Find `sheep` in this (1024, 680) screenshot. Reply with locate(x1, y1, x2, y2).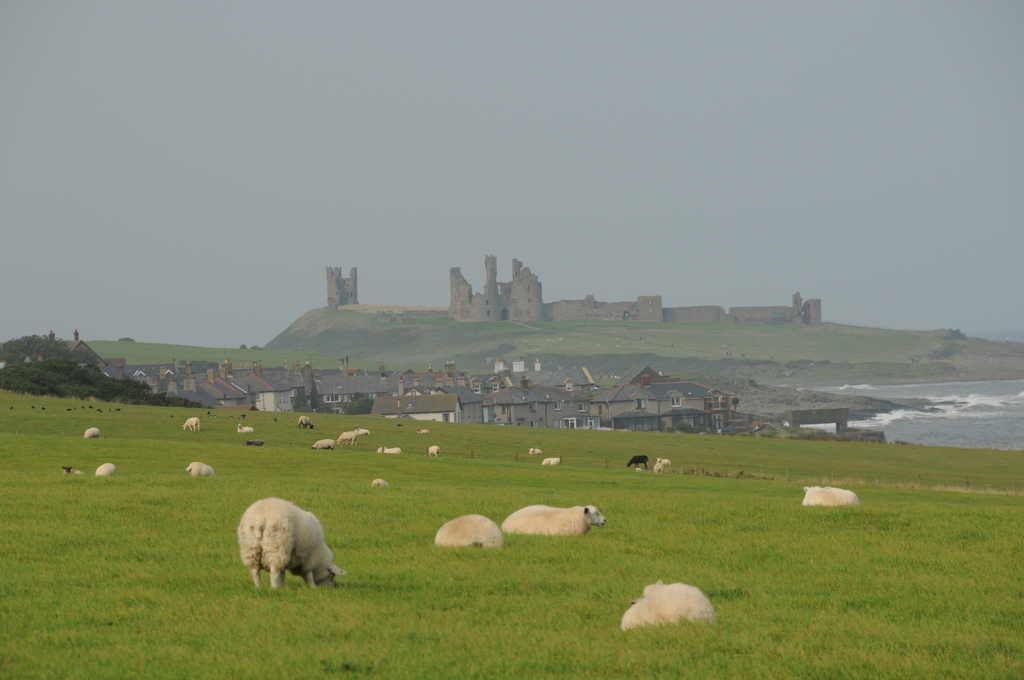
locate(543, 457, 565, 464).
